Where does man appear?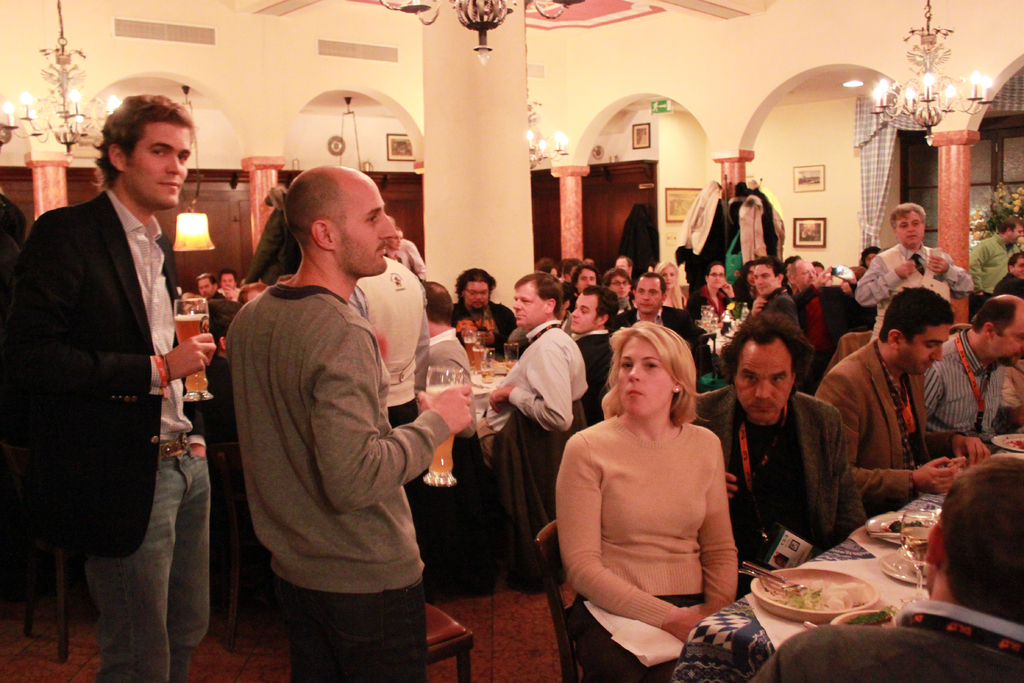
Appears at Rect(743, 454, 1023, 682).
